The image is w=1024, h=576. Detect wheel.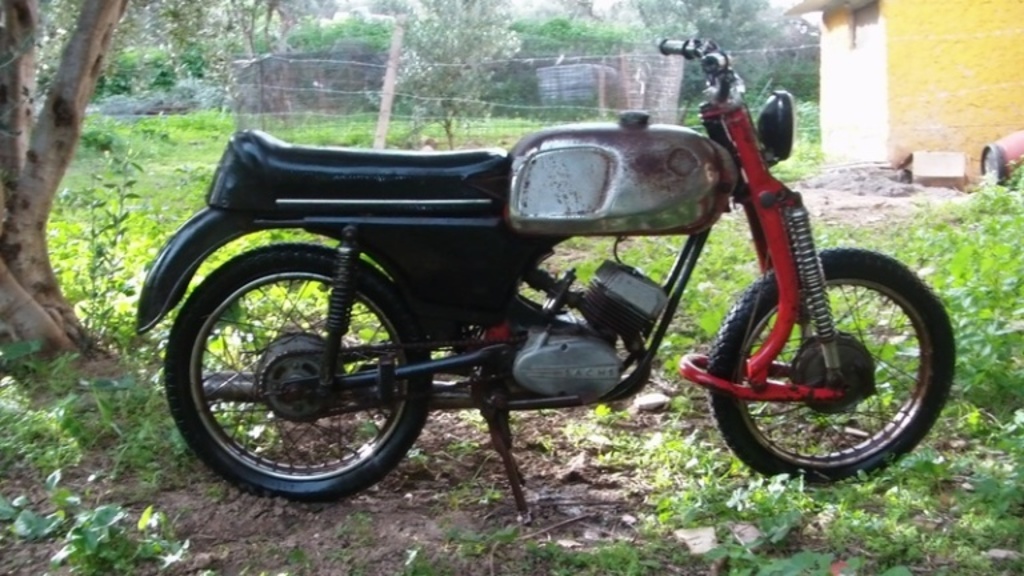
Detection: bbox(163, 245, 431, 504).
